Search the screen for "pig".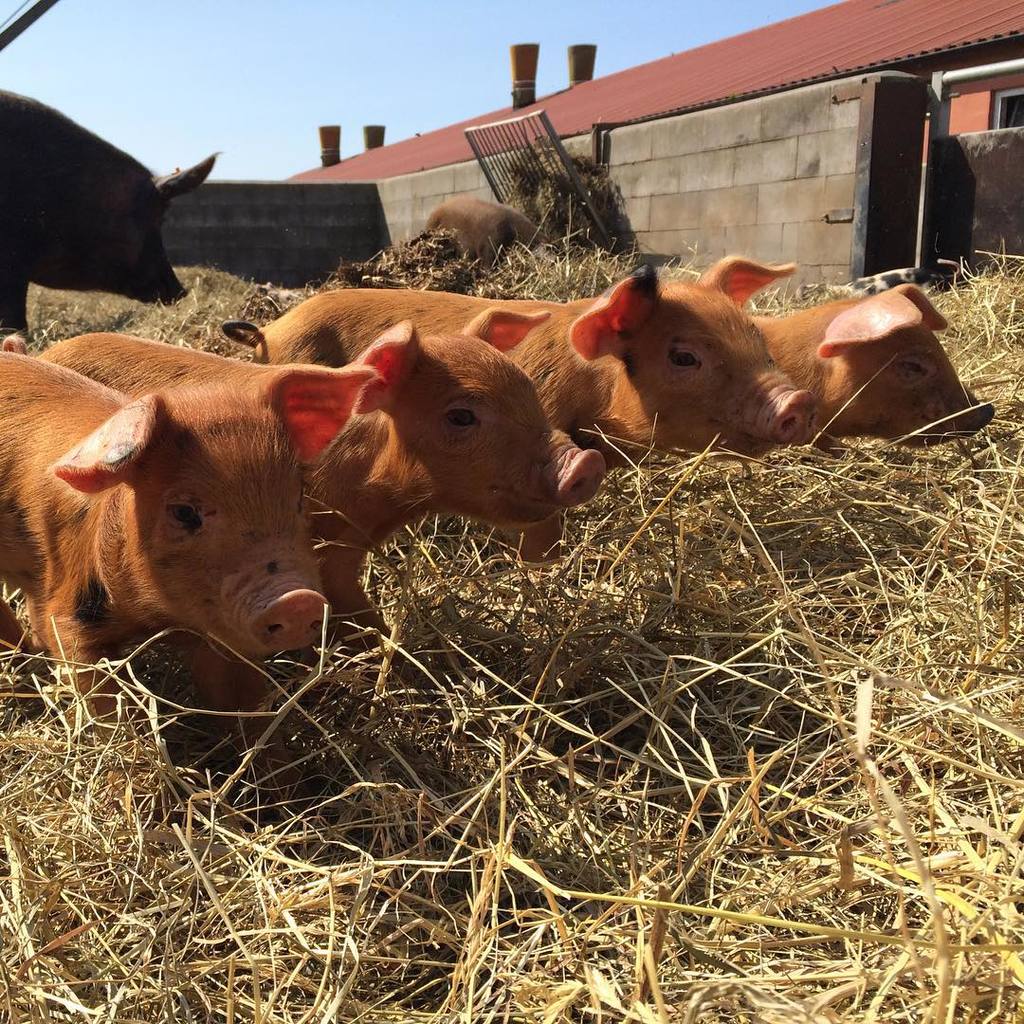
Found at detection(419, 195, 543, 269).
